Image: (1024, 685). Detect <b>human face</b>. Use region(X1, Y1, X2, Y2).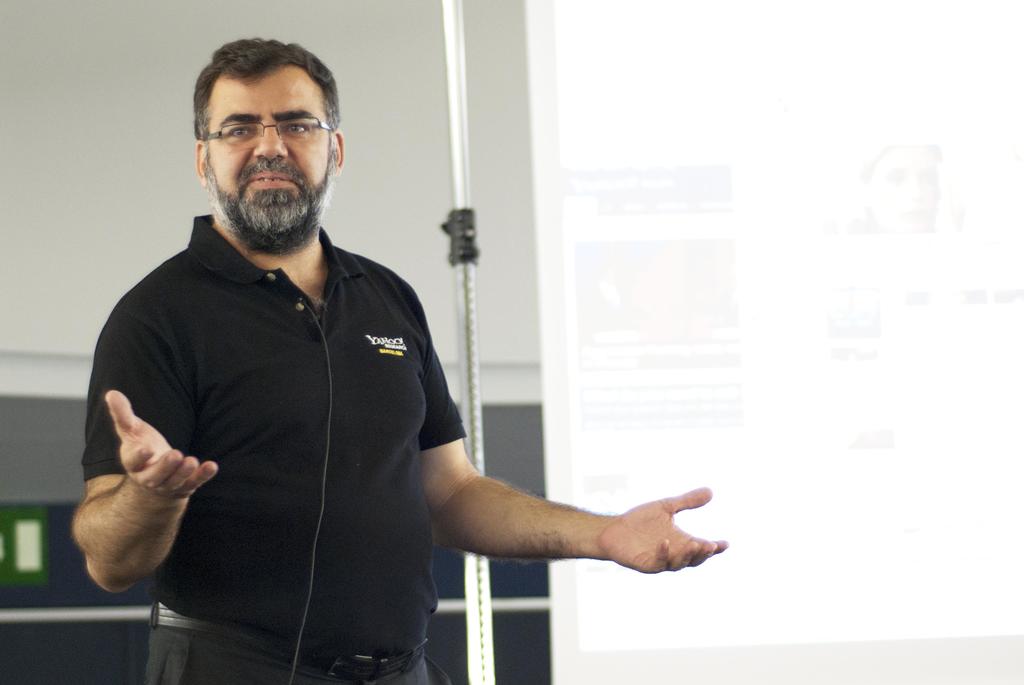
region(210, 67, 332, 237).
